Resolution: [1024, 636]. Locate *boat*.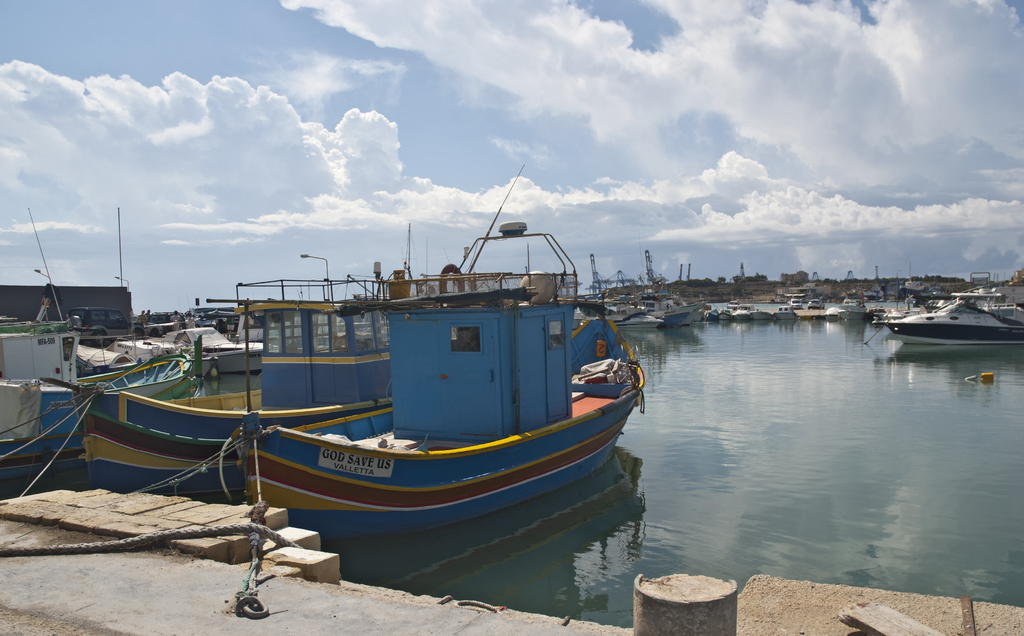
{"left": 232, "top": 216, "right": 646, "bottom": 540}.
